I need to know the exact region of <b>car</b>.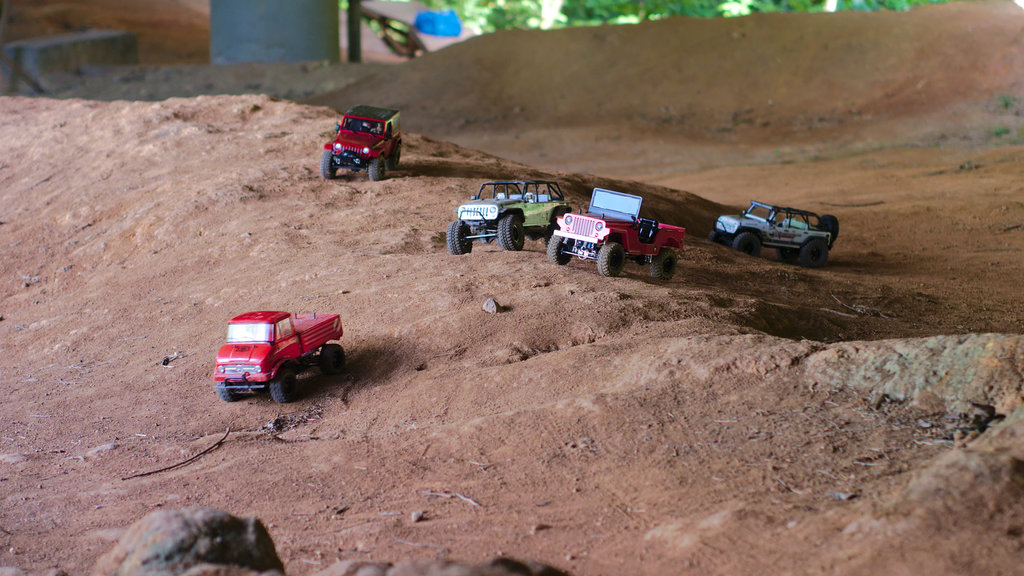
Region: select_region(439, 173, 561, 250).
